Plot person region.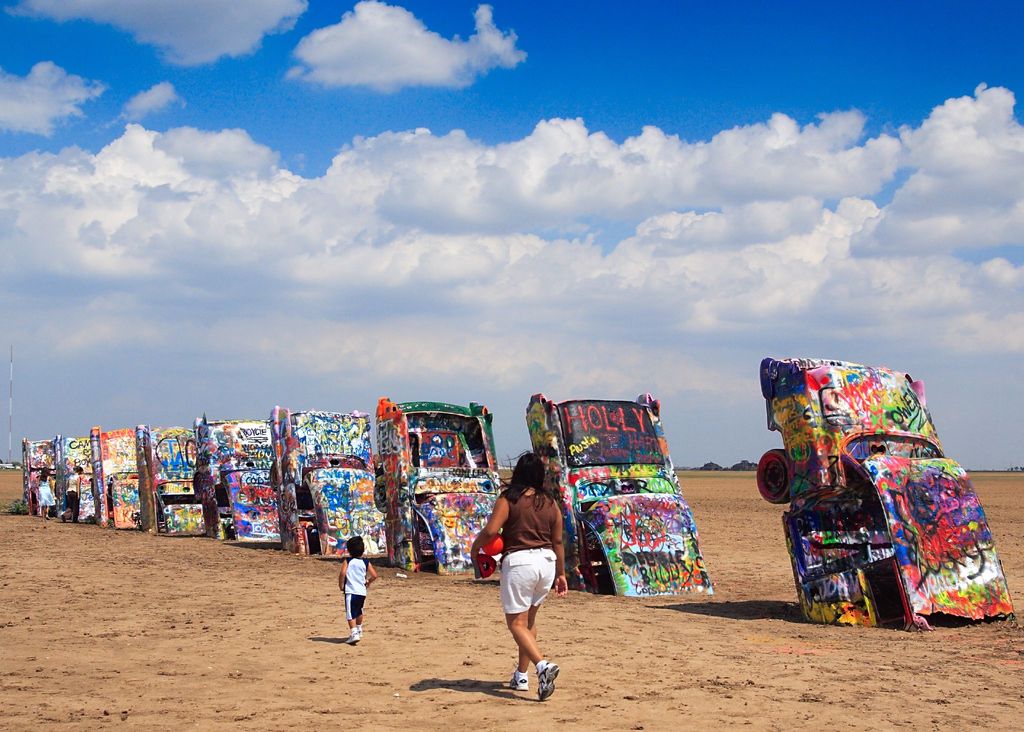
Plotted at 36:464:54:518.
